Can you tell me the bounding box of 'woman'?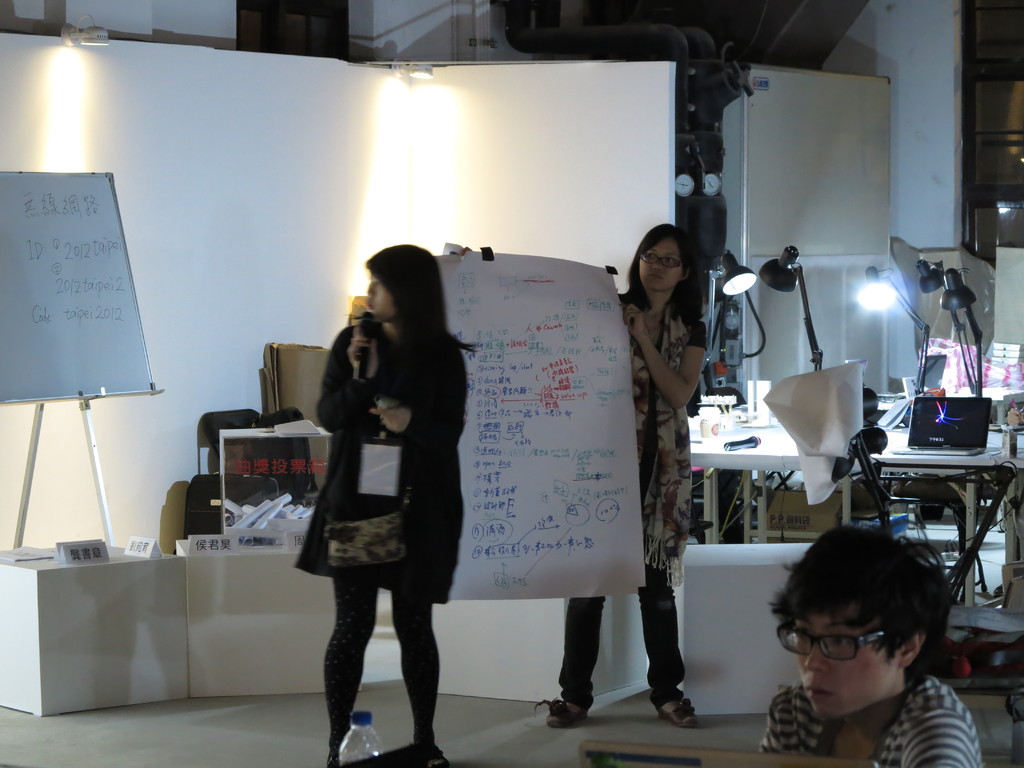
[766,524,987,767].
